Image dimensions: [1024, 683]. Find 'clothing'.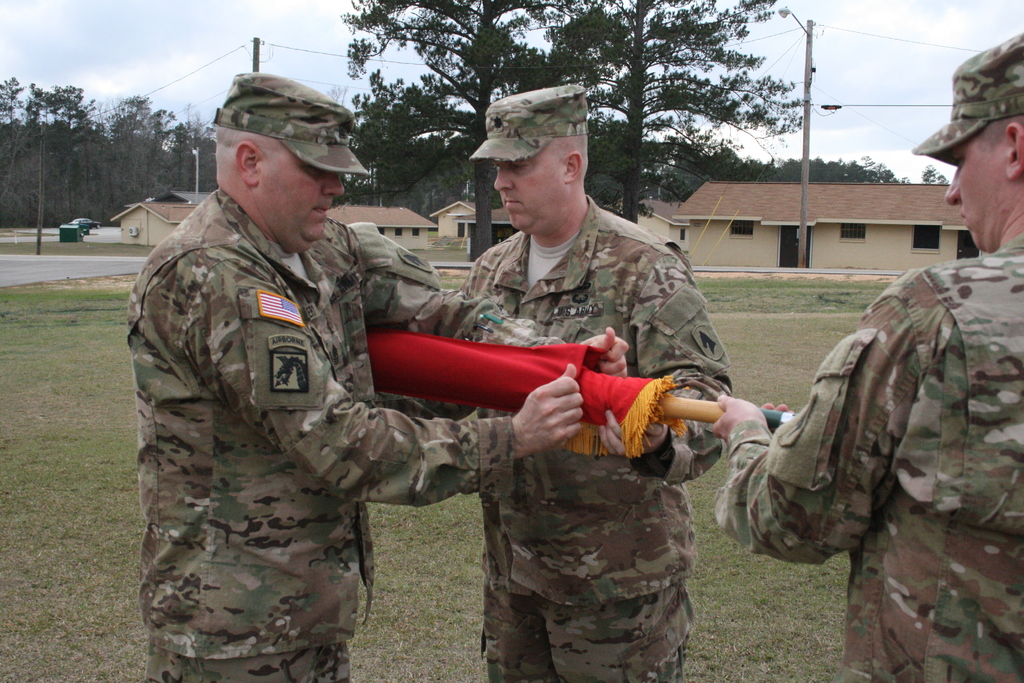
(left=453, top=250, right=739, bottom=670).
